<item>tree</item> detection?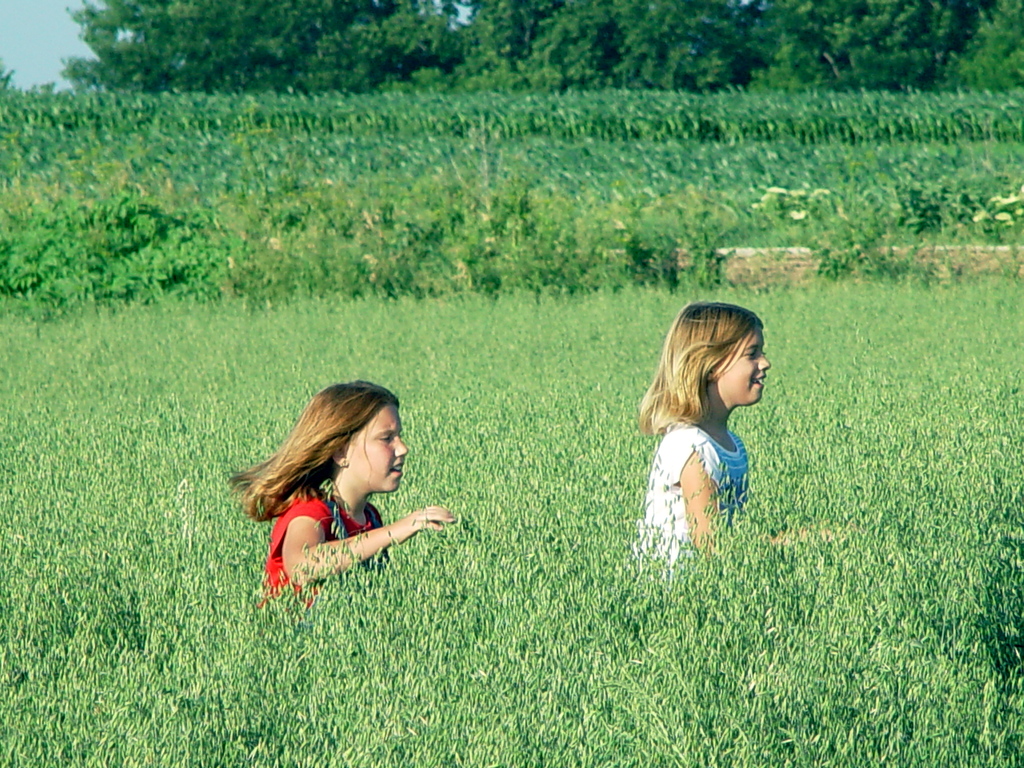
crop(59, 0, 461, 97)
